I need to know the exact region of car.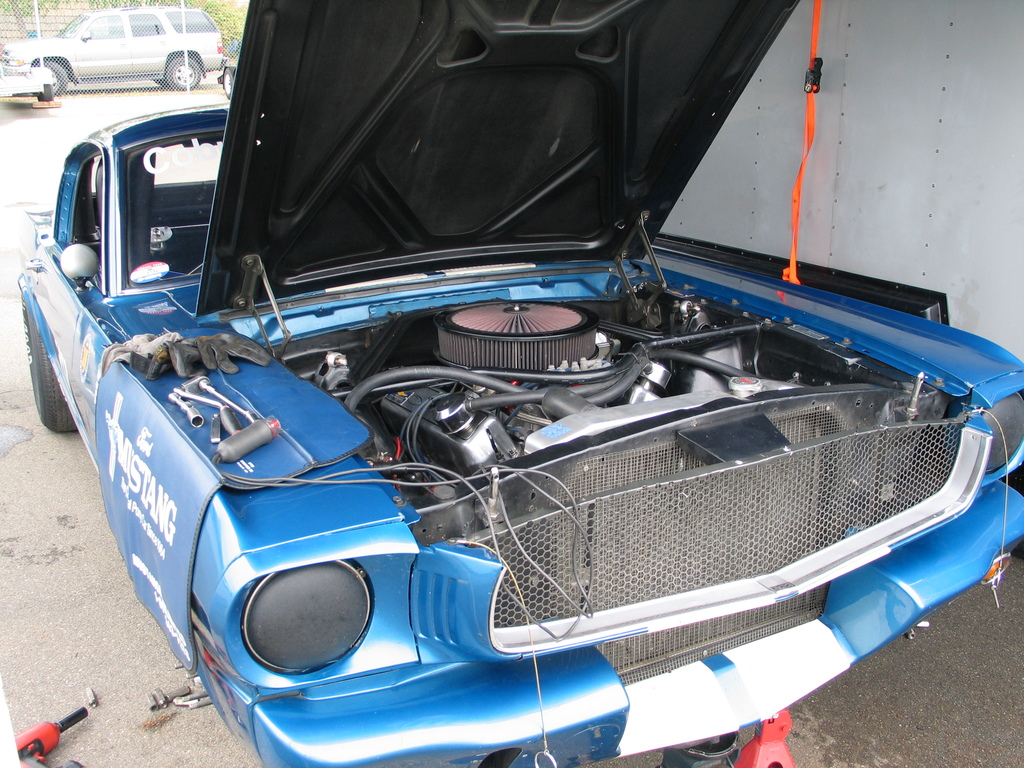
Region: <bbox>45, 15, 977, 767</bbox>.
